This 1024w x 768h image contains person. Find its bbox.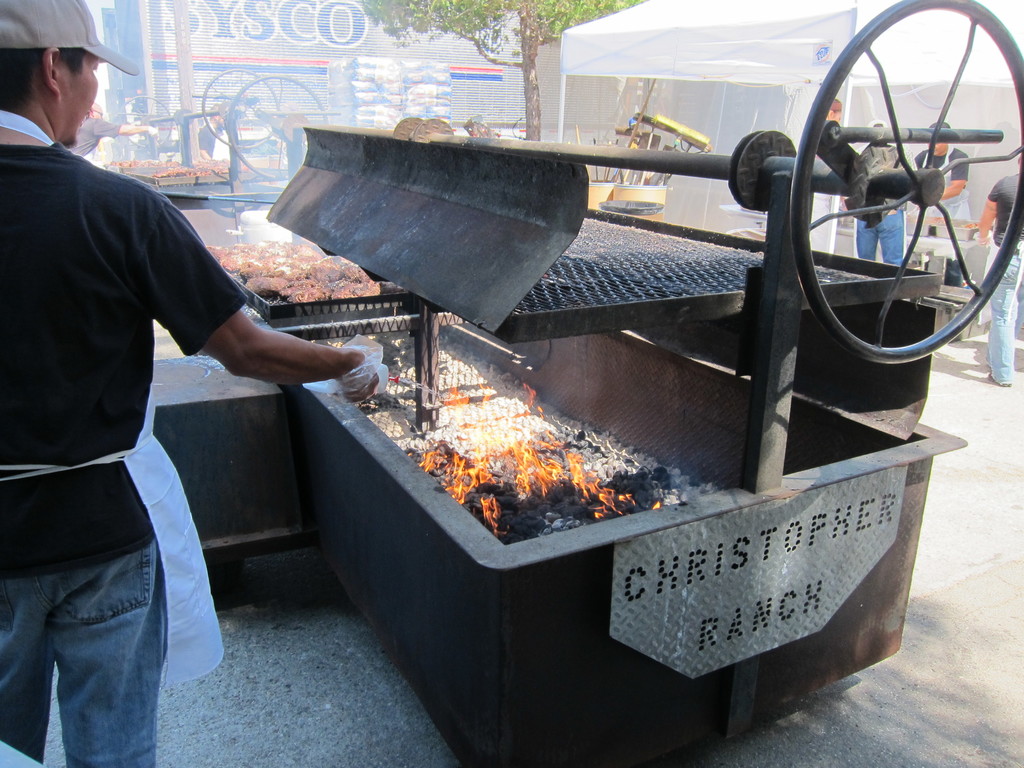
909:120:972:225.
